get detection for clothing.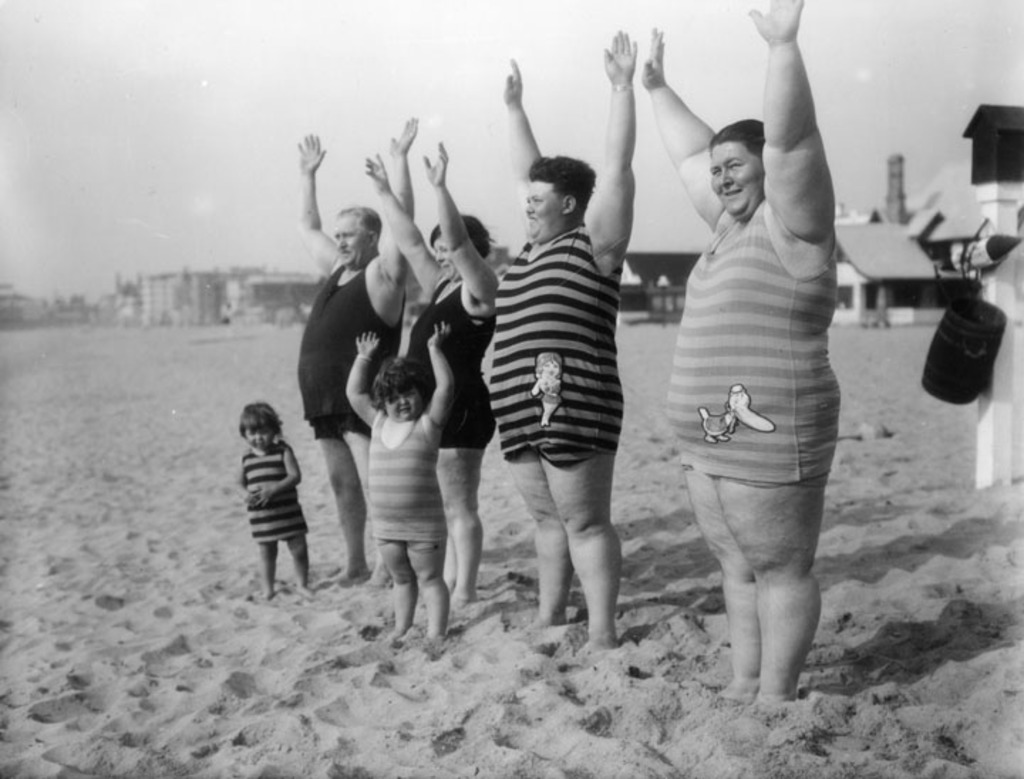
Detection: bbox=(668, 198, 846, 490).
